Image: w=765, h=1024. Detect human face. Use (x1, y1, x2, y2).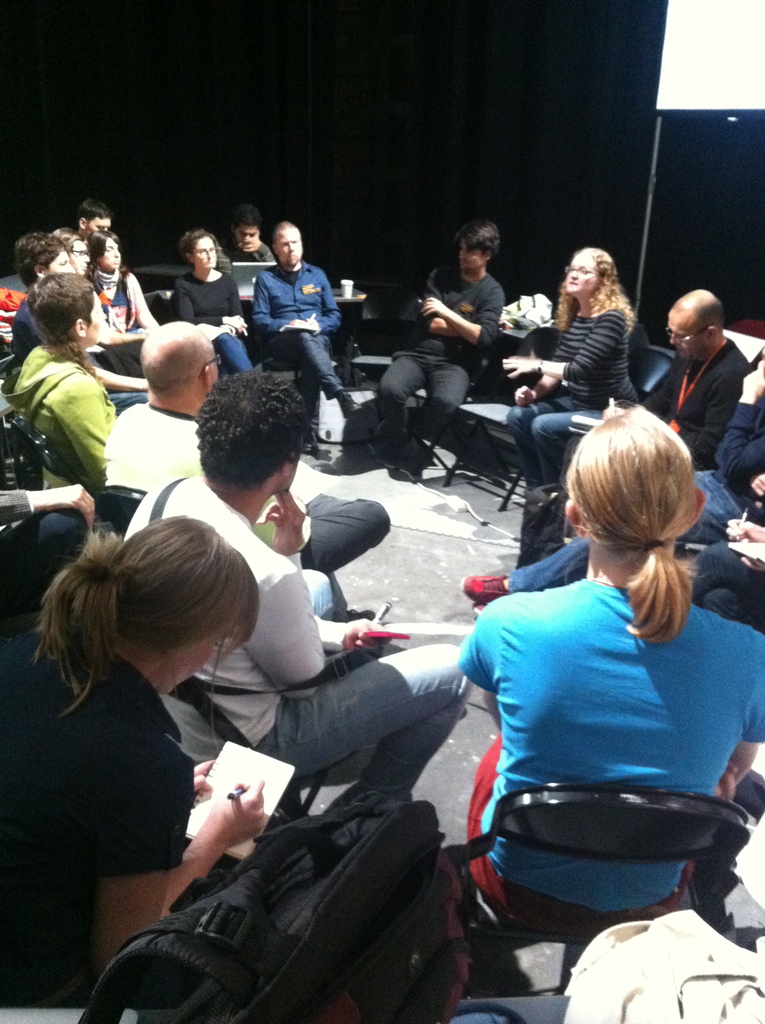
(456, 232, 485, 274).
